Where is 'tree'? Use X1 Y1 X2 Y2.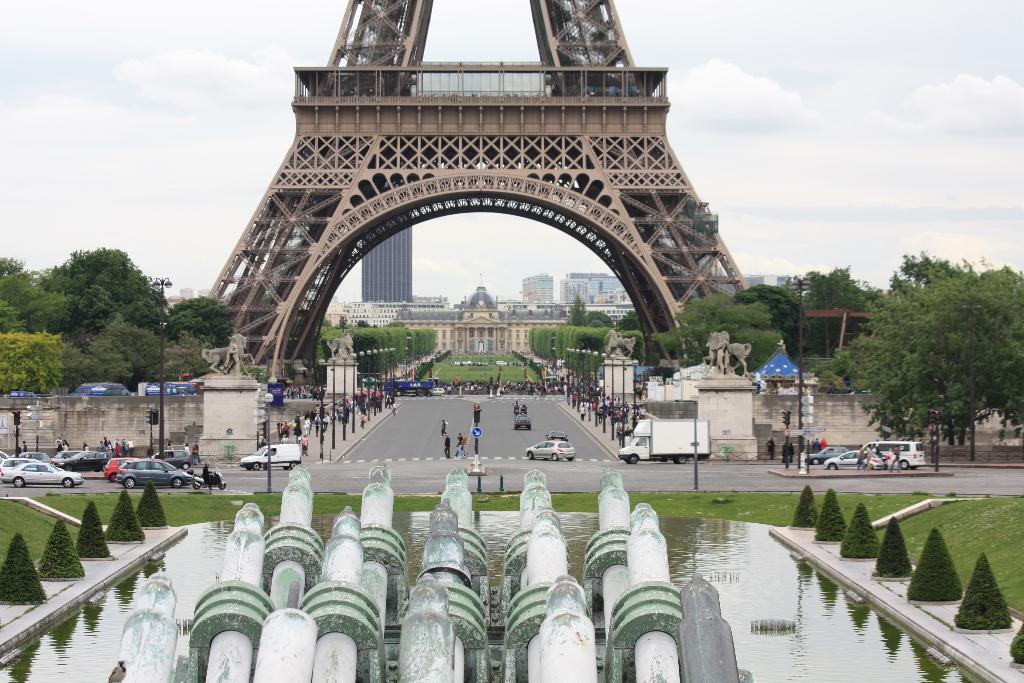
316 323 436 378.
